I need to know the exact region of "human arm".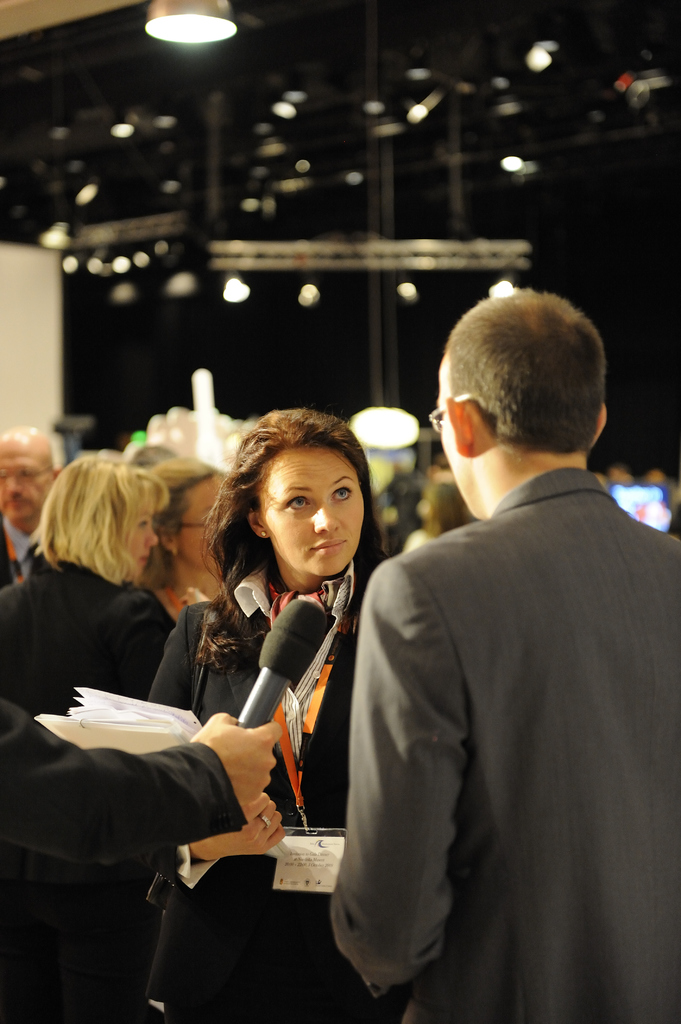
Region: {"x1": 146, "y1": 606, "x2": 282, "y2": 870}.
